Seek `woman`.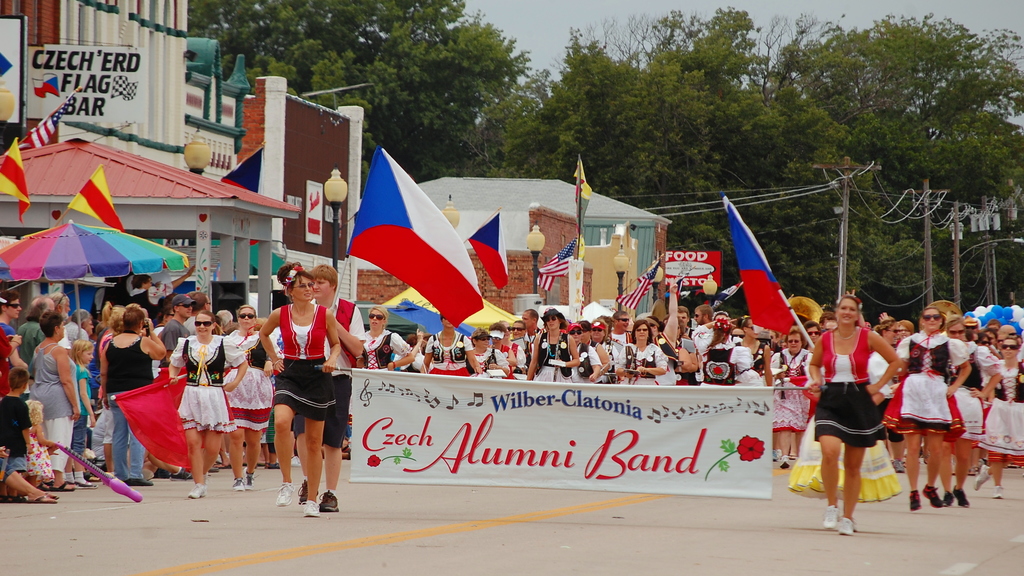
pyautogui.locateOnScreen(529, 307, 580, 386).
